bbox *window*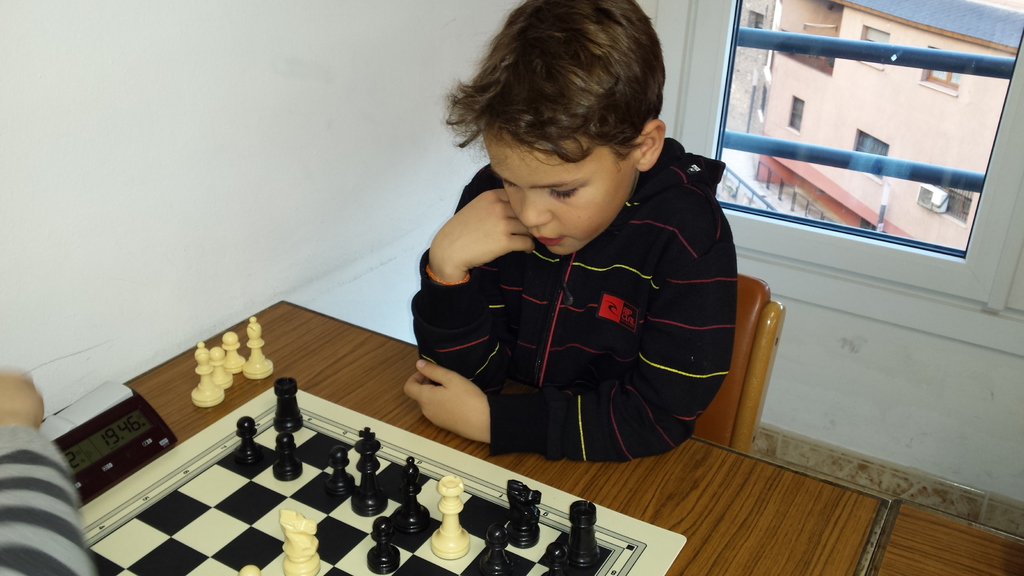
bbox=[746, 0, 1014, 274]
